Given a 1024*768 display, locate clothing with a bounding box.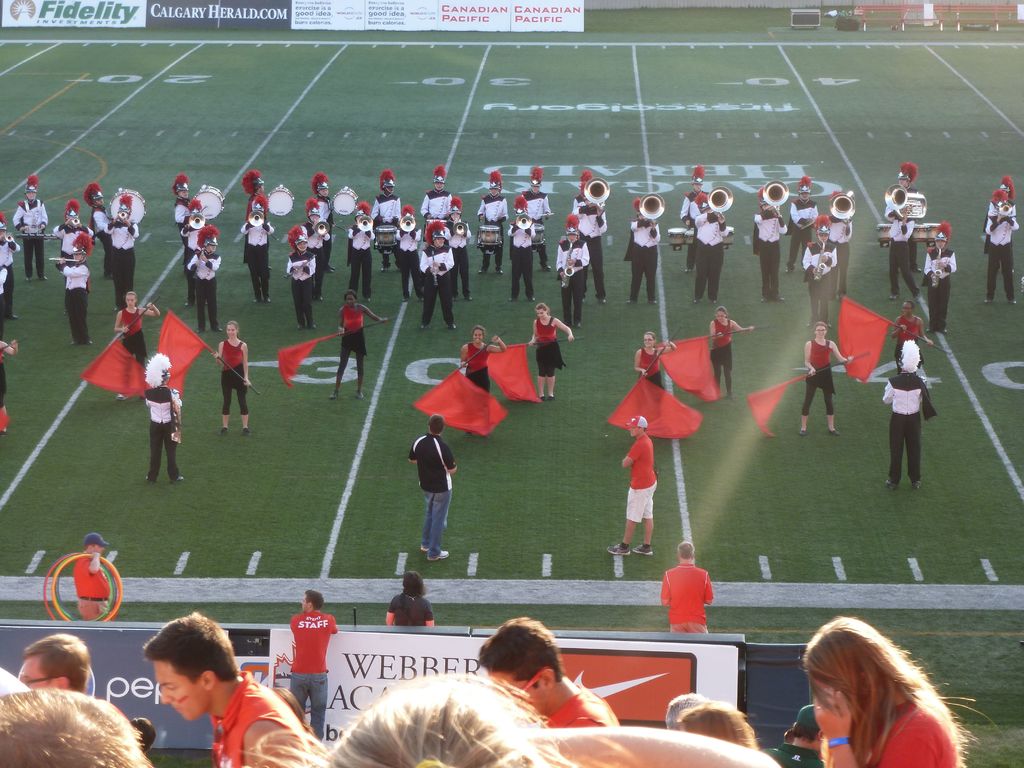
Located: 829:214:857:283.
